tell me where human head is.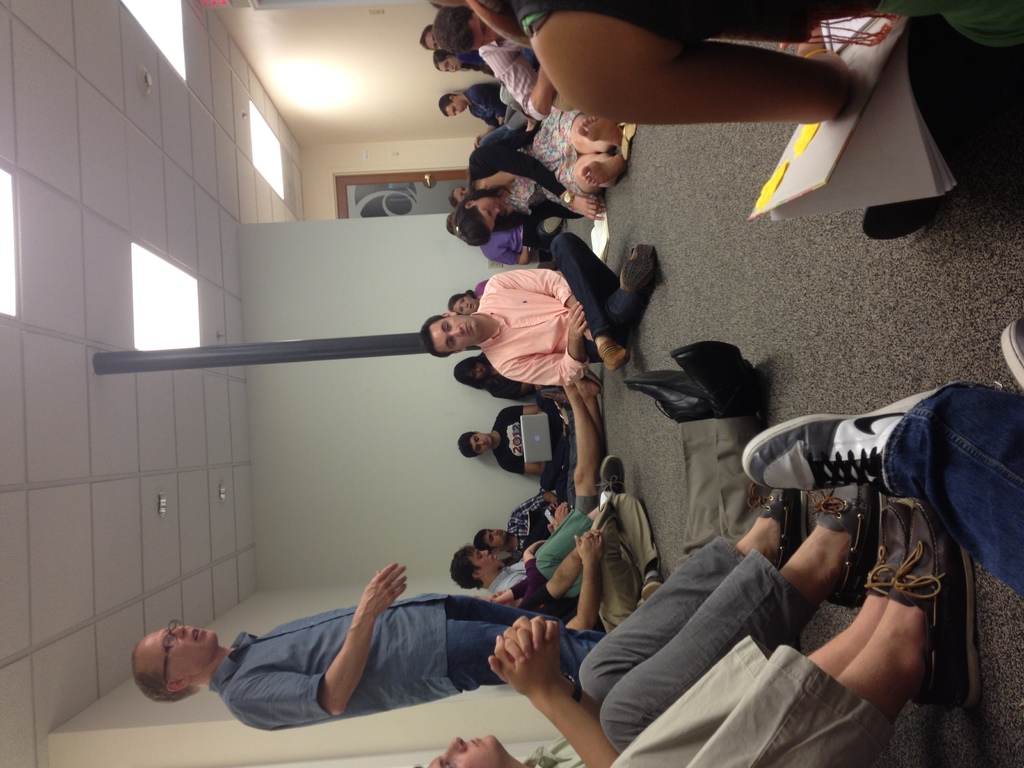
human head is at l=438, t=91, r=473, b=119.
